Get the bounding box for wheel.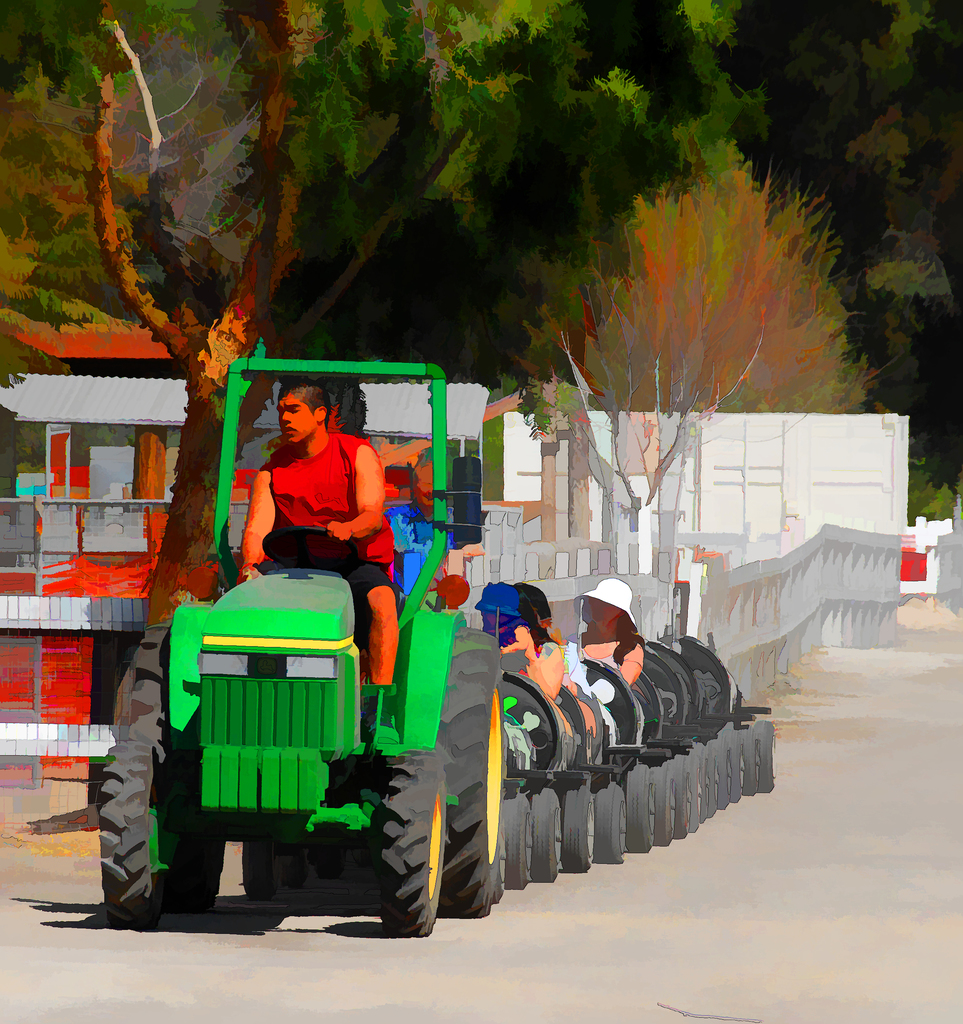
[503,793,531,889].
